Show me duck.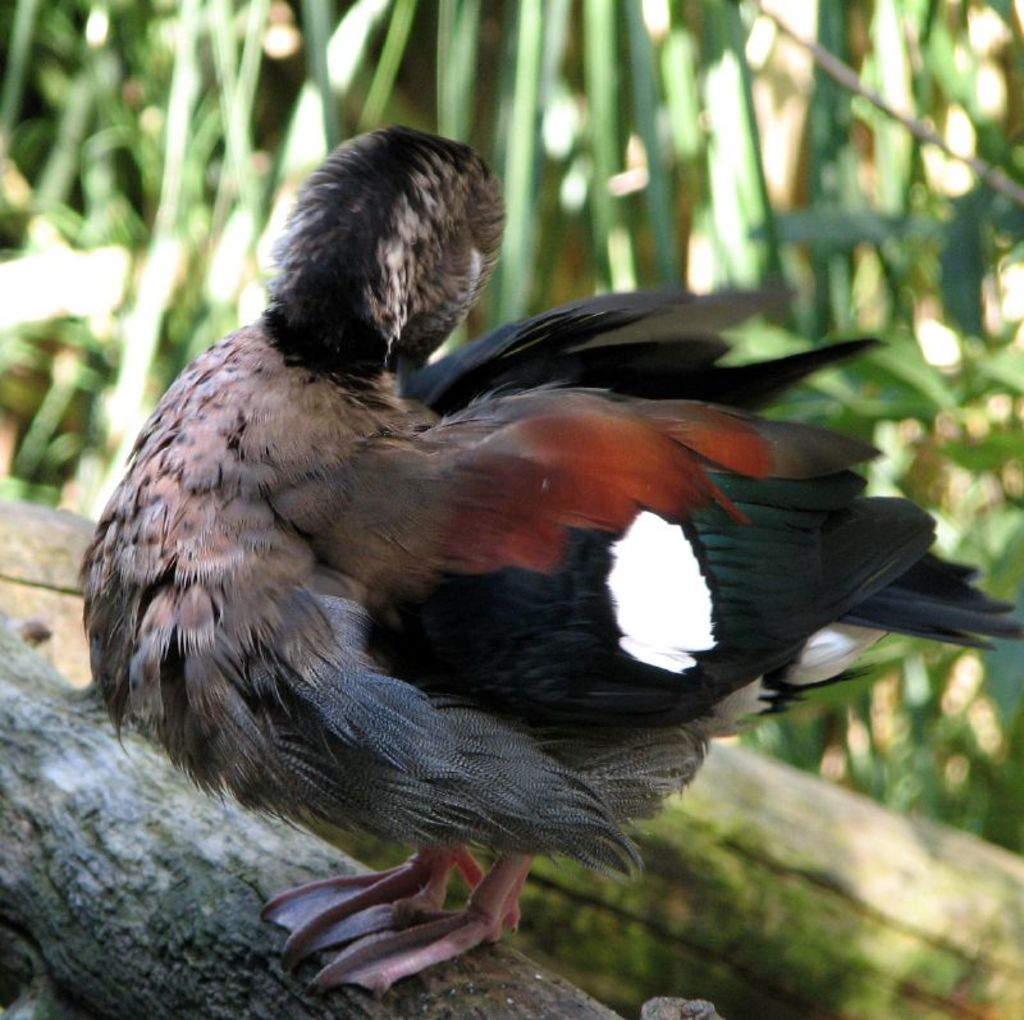
duck is here: BBox(41, 101, 998, 998).
